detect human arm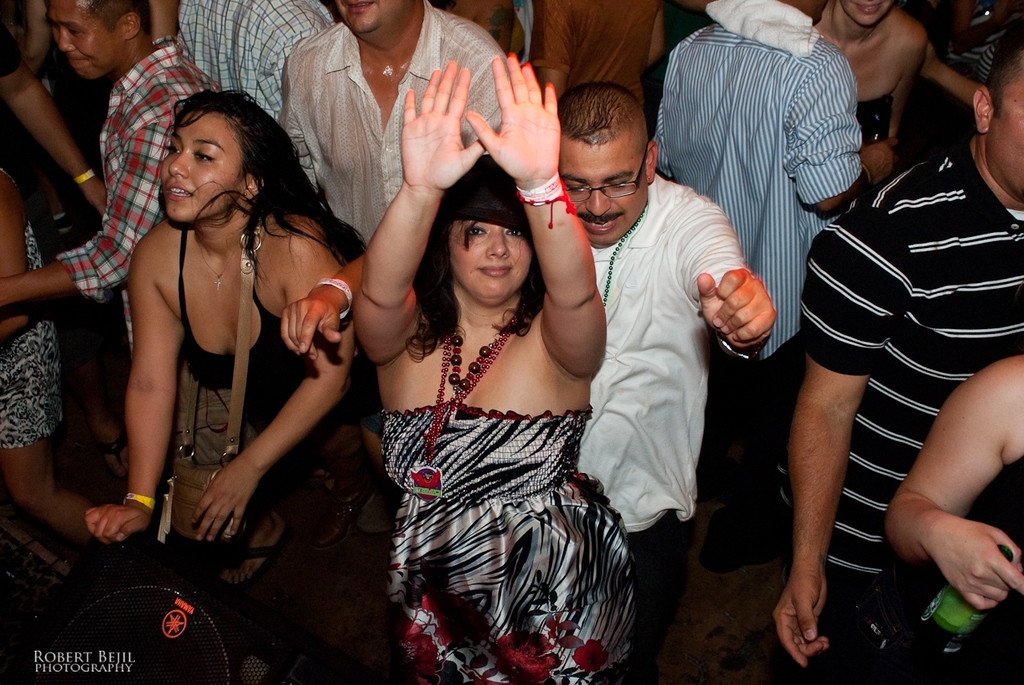
81, 245, 185, 545
